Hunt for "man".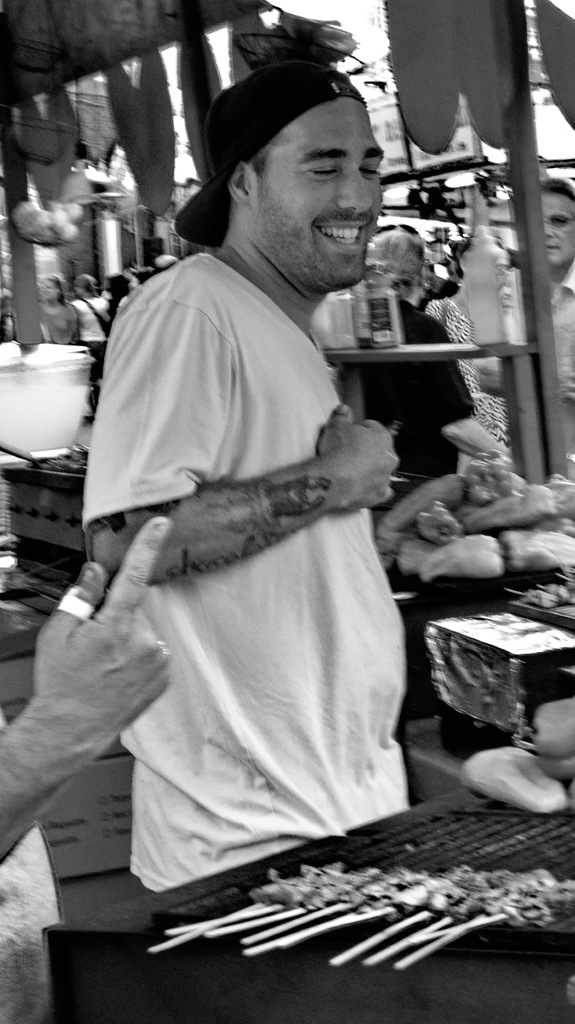
Hunted down at locate(54, 29, 413, 902).
